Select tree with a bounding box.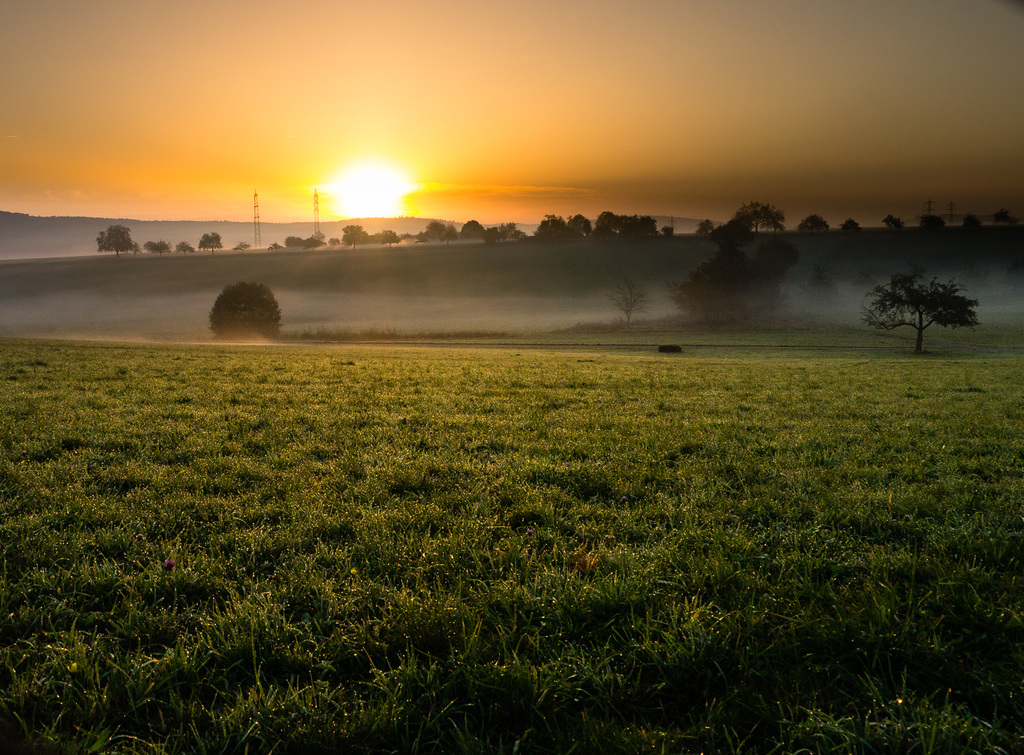
bbox(697, 219, 718, 236).
